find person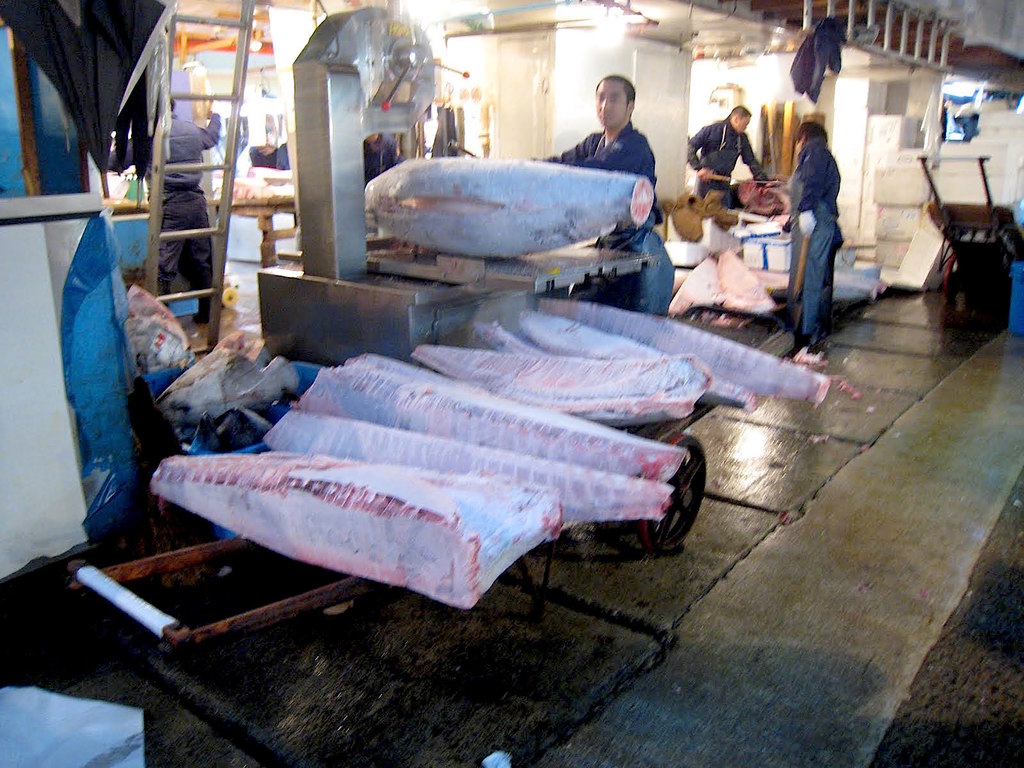
(left=688, top=107, right=779, bottom=212)
